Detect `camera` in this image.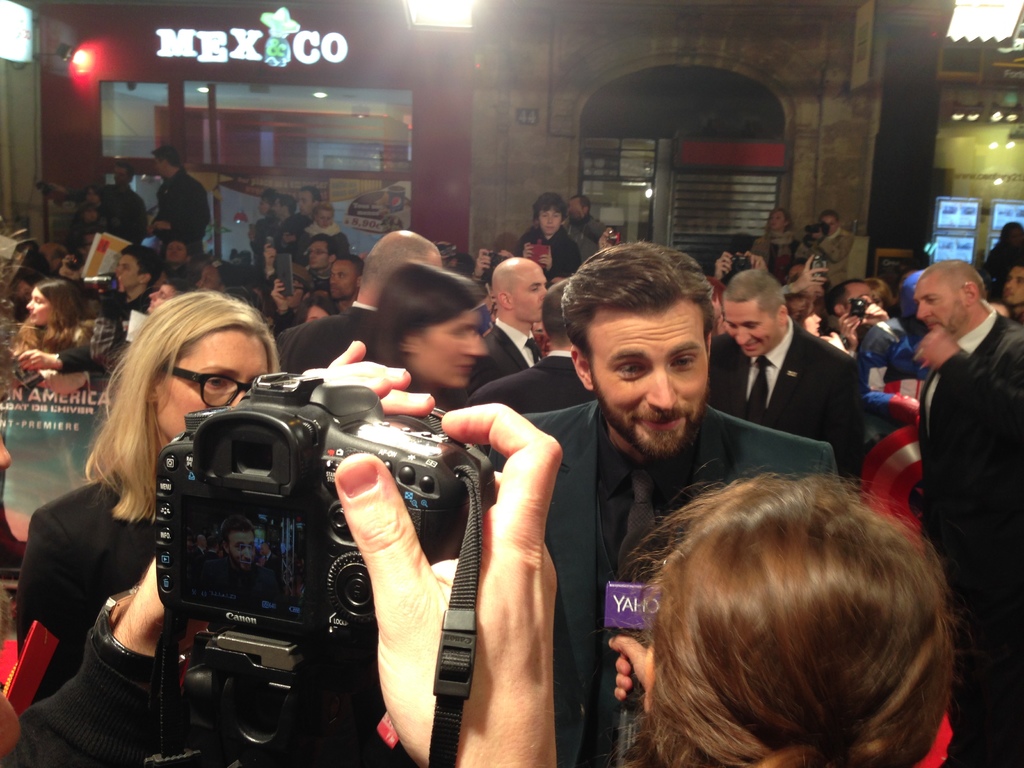
Detection: (276,254,294,297).
